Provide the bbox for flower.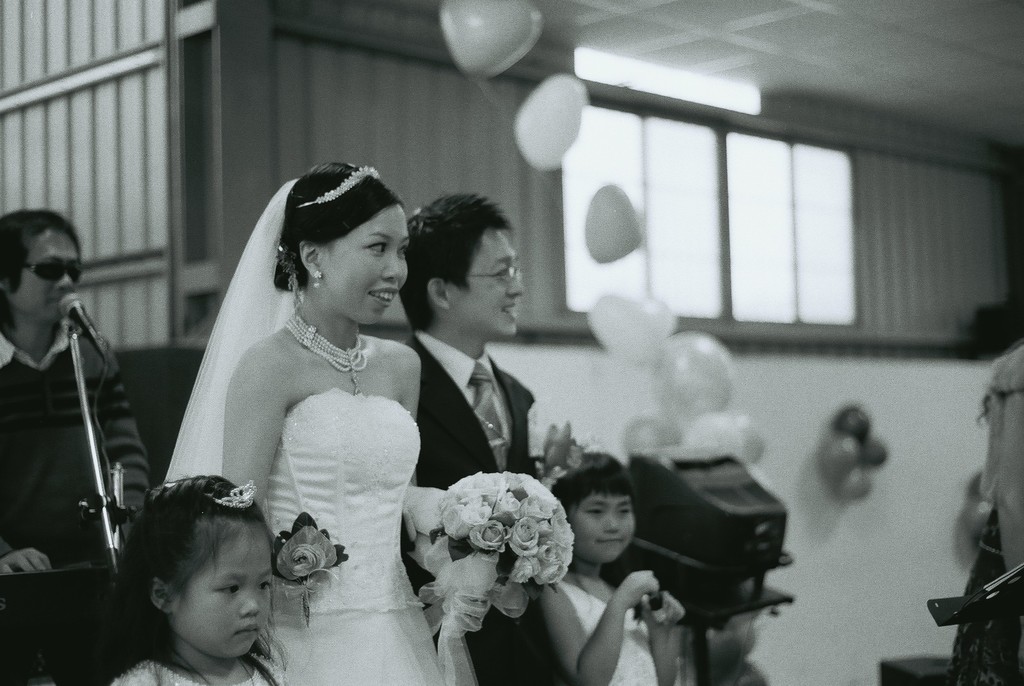
l=510, t=518, r=543, b=556.
